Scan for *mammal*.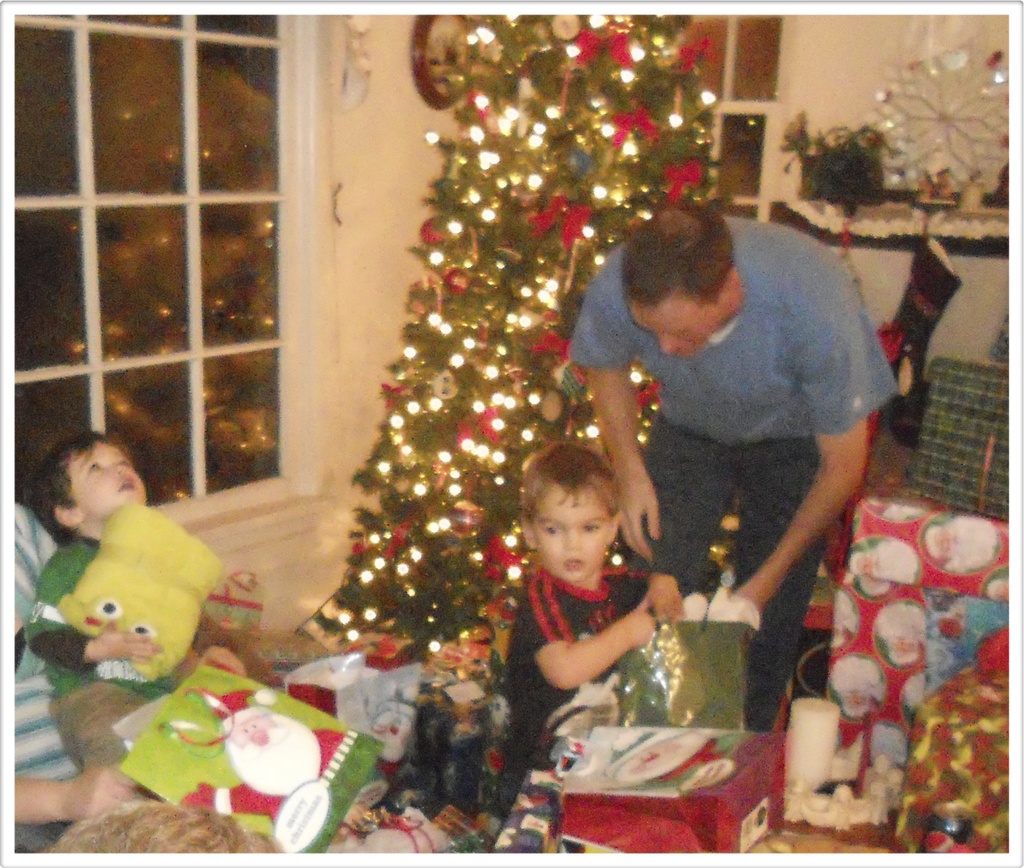
Scan result: {"left": 13, "top": 496, "right": 253, "bottom": 847}.
